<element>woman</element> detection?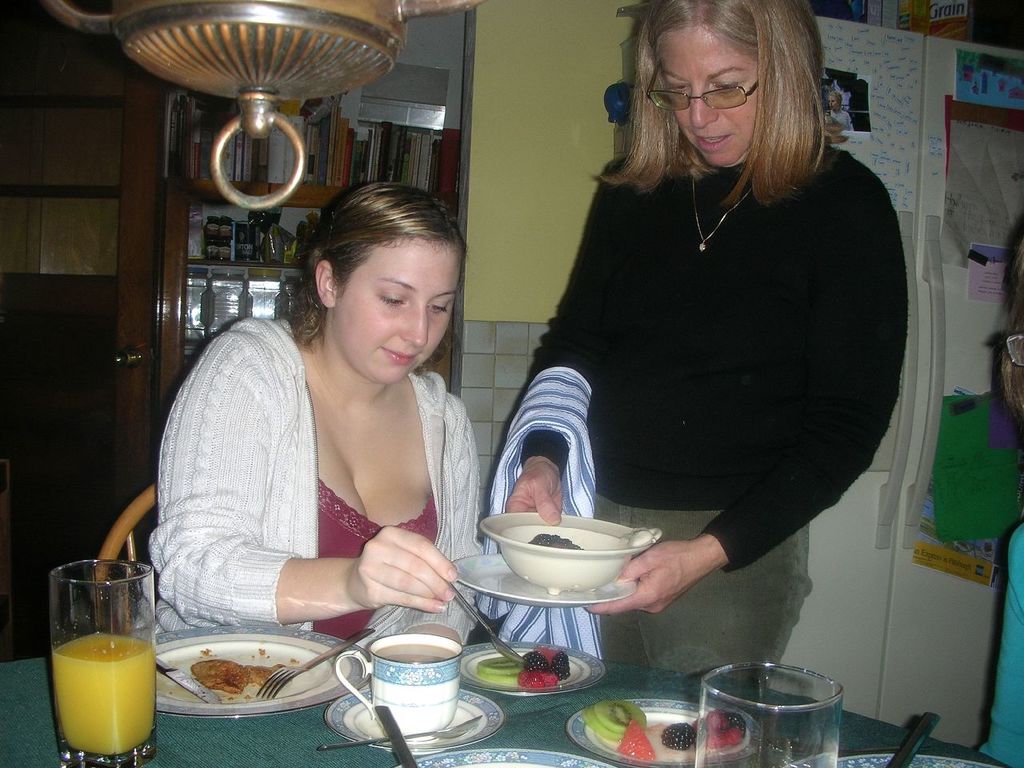
select_region(141, 171, 497, 676)
